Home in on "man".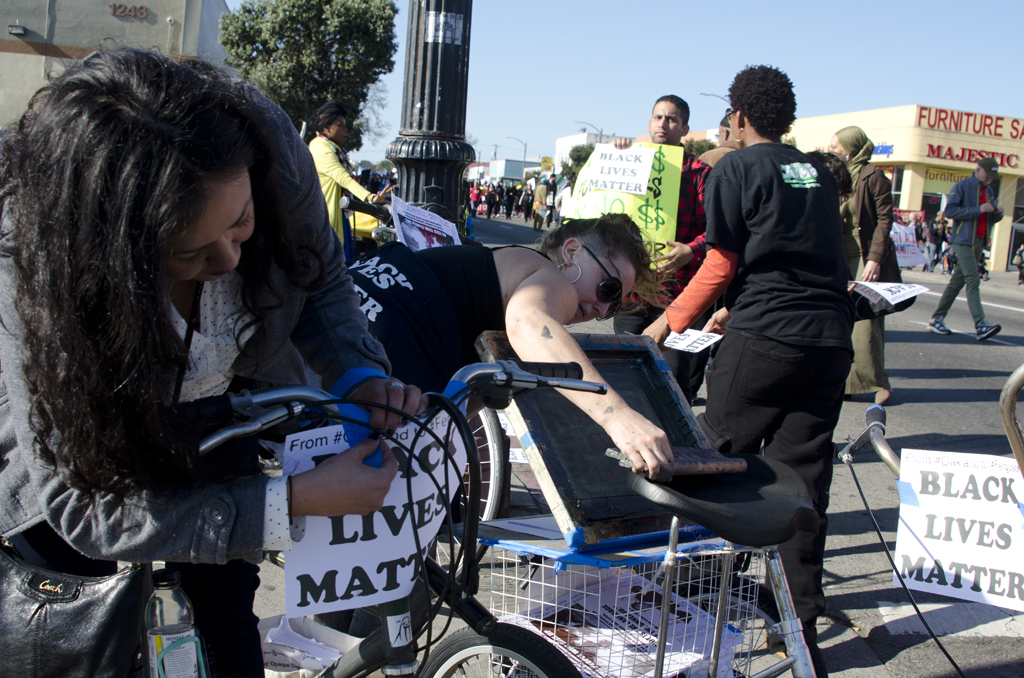
Homed in at rect(690, 104, 740, 394).
